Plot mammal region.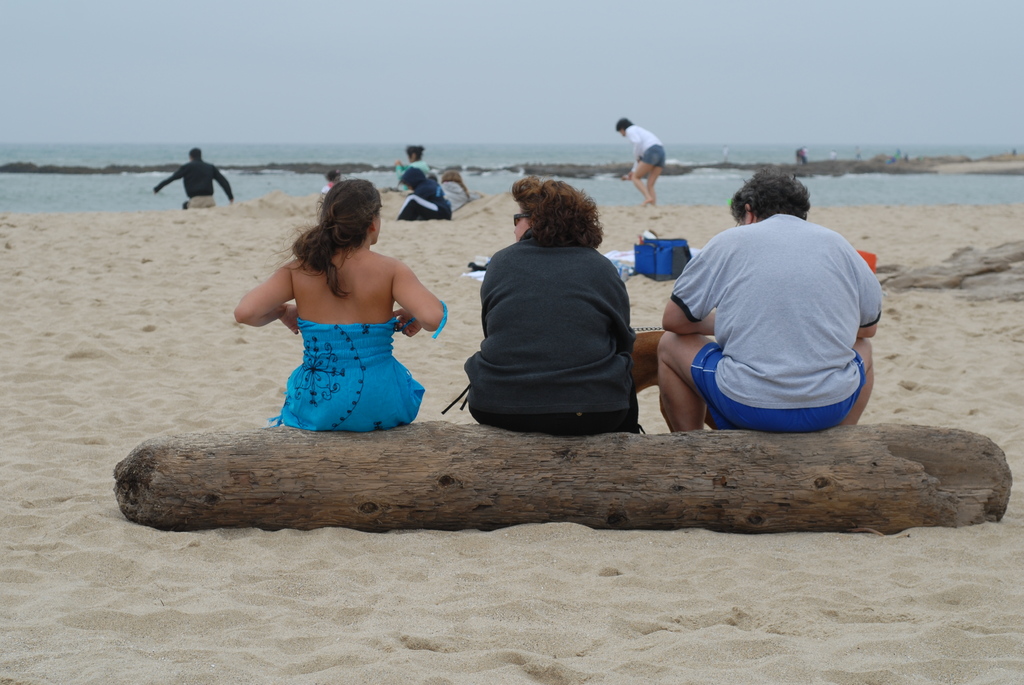
Plotted at <bbox>227, 171, 447, 430</bbox>.
